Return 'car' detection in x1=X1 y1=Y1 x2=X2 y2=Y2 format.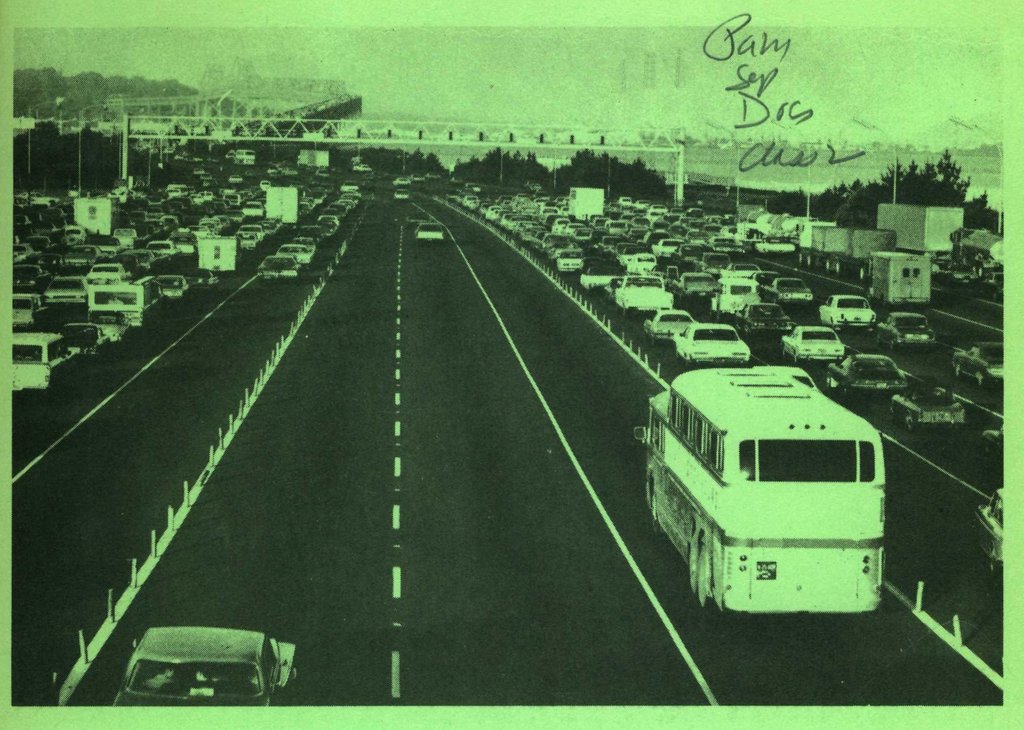
x1=271 y1=239 x2=316 y2=268.
